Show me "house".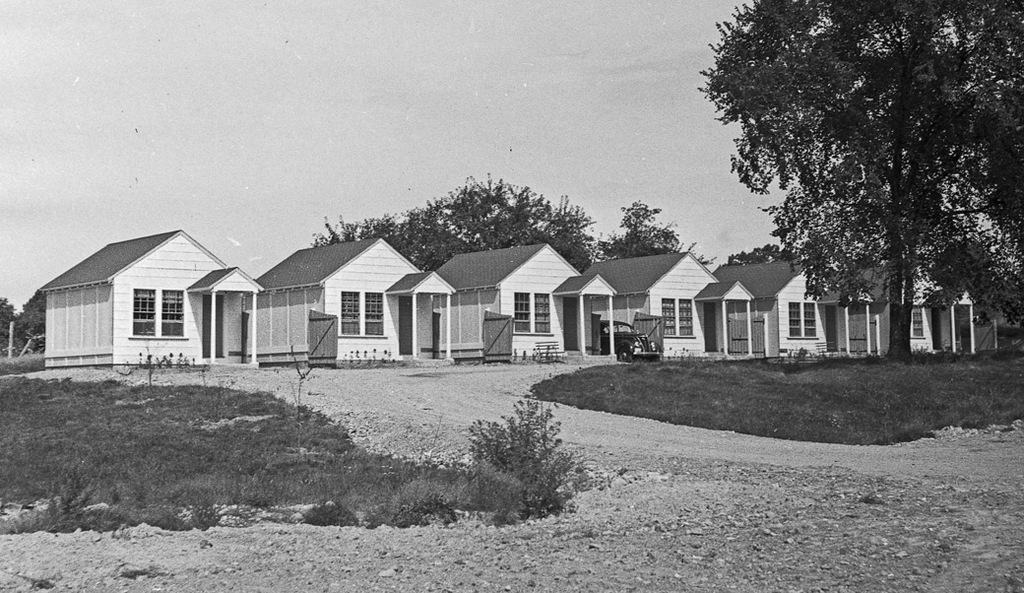
"house" is here: (706,261,840,347).
